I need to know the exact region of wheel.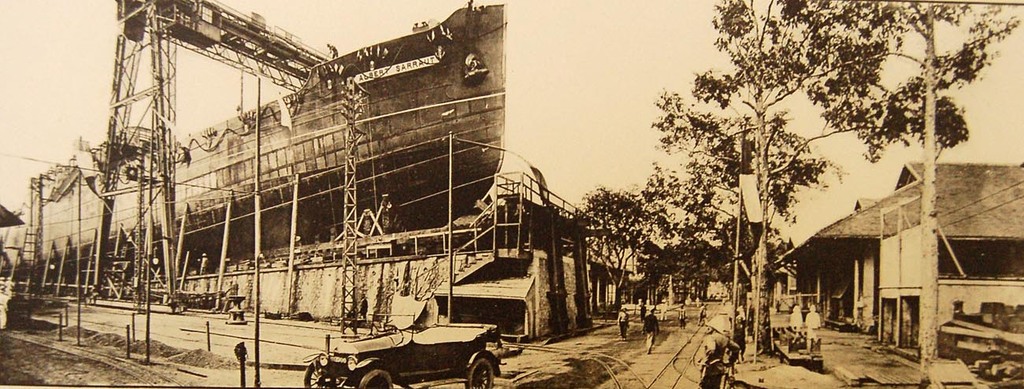
Region: (358, 365, 393, 388).
